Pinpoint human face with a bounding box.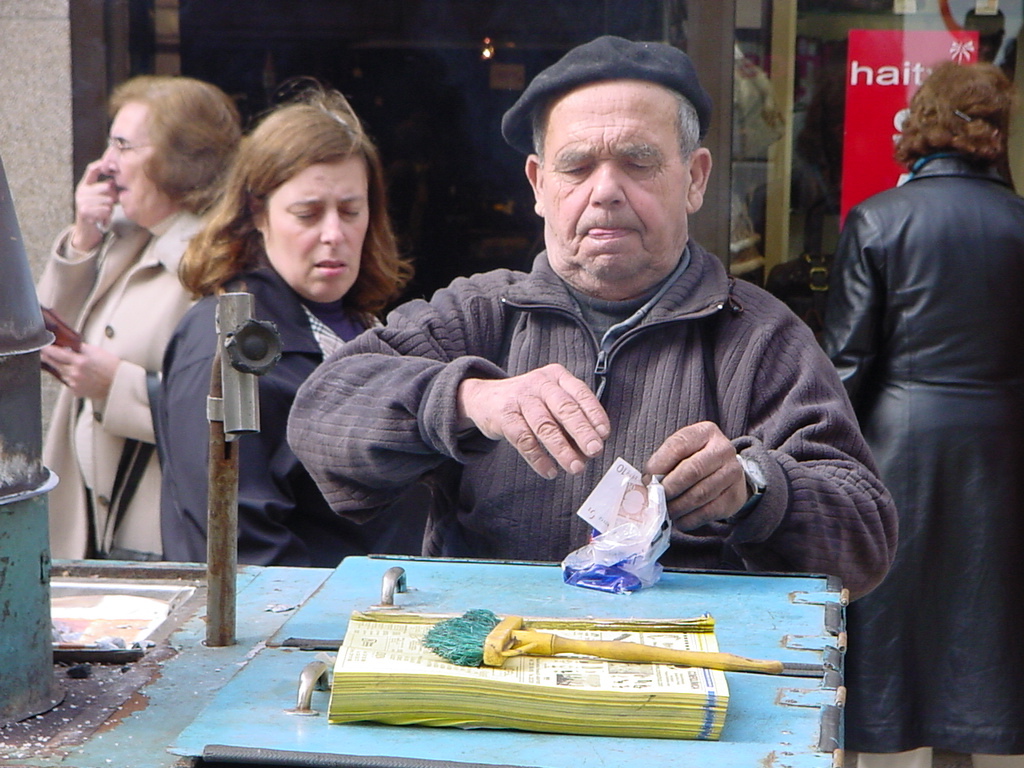
bbox(266, 147, 366, 296).
